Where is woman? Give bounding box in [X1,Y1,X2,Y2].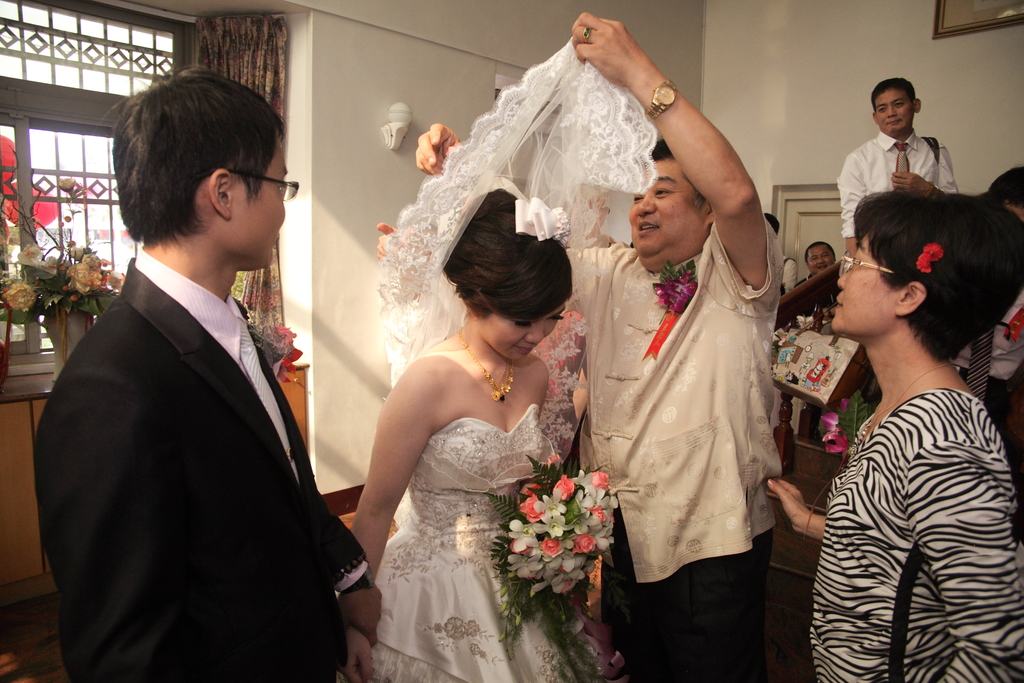
[346,180,616,664].
